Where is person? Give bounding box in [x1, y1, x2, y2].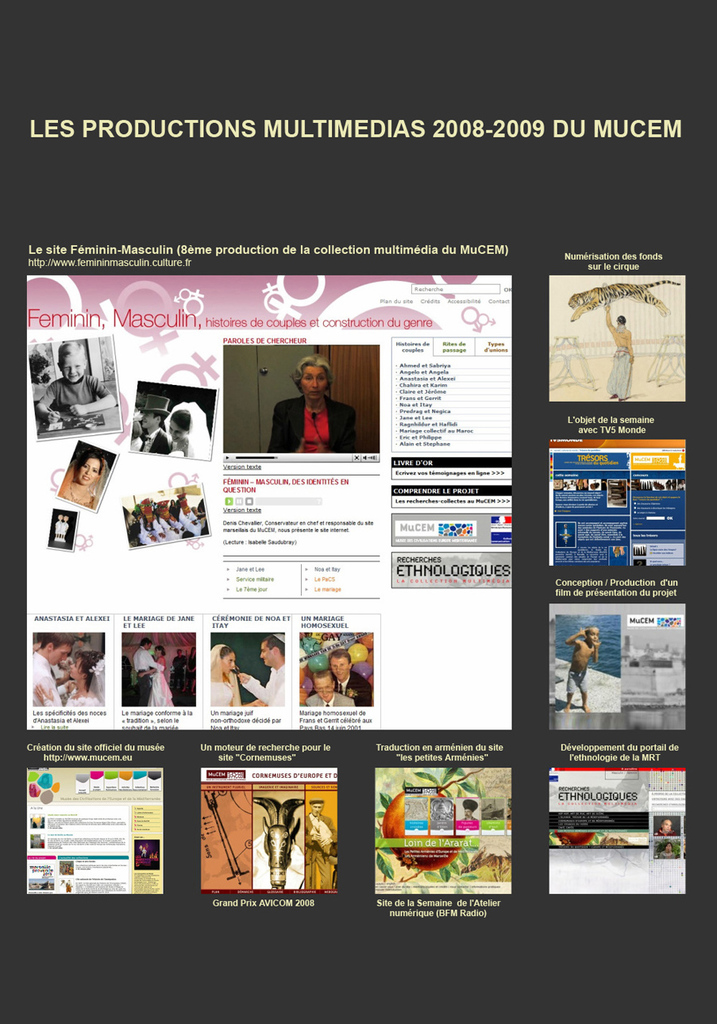
[56, 444, 110, 510].
